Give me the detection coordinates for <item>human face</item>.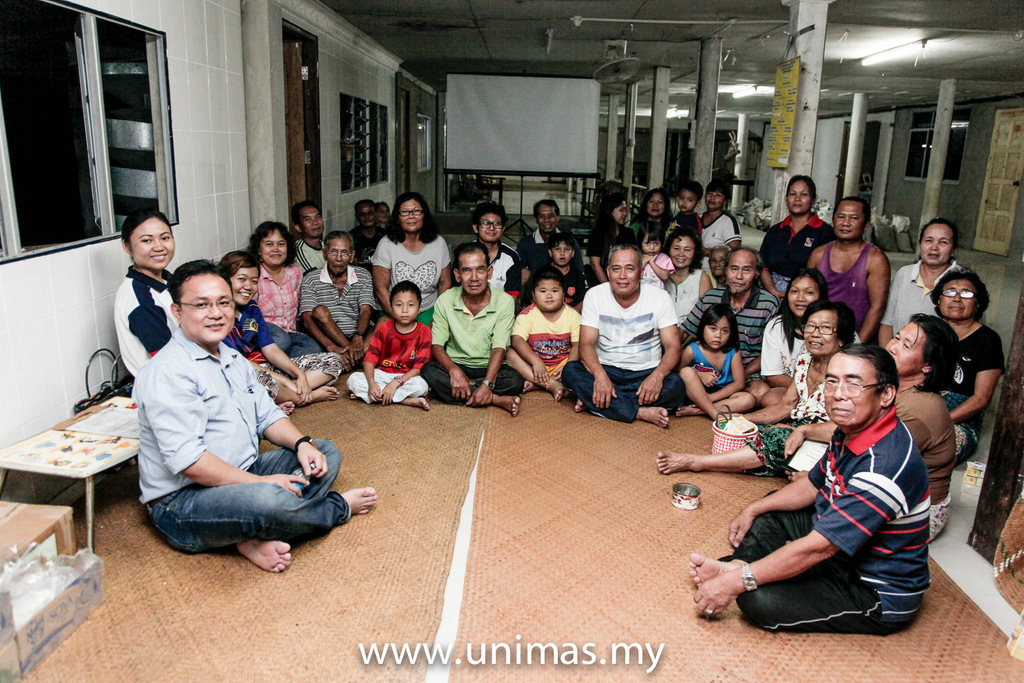
pyautogui.locateOnScreen(641, 234, 662, 255).
